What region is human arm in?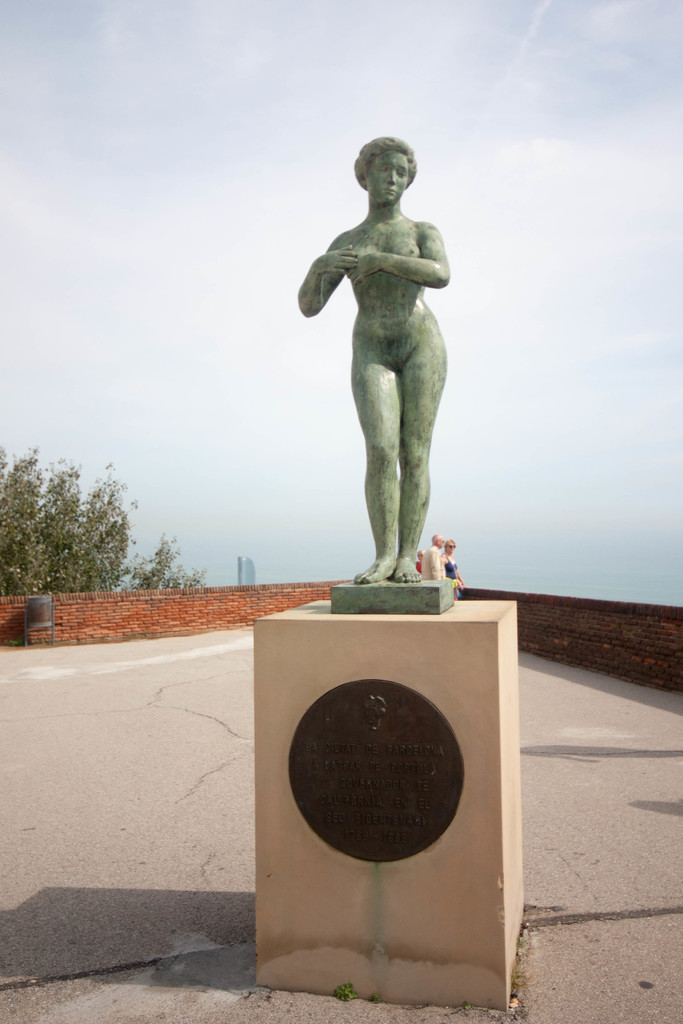
352,218,448,280.
